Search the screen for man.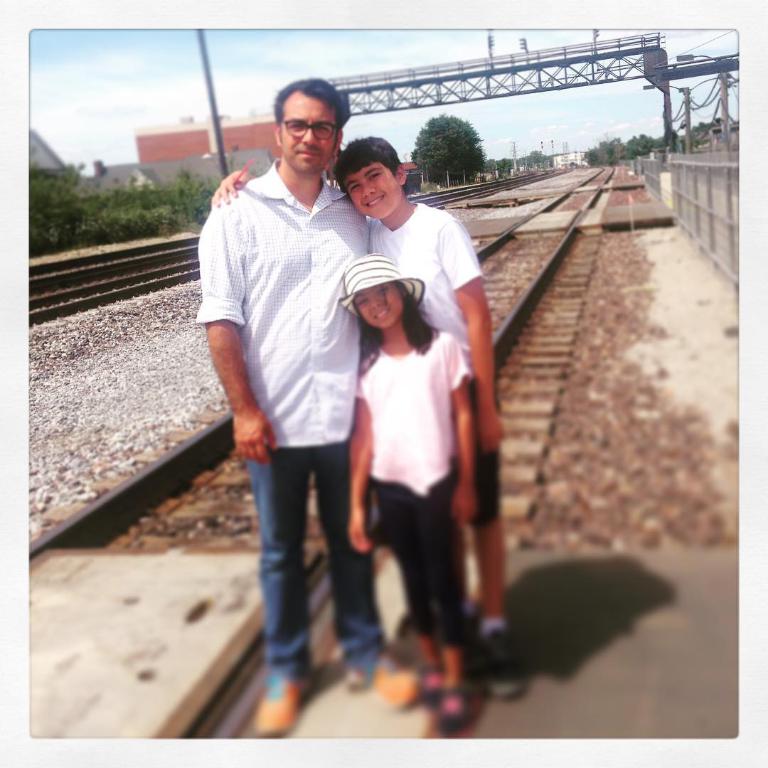
Found at <region>206, 74, 399, 724</region>.
